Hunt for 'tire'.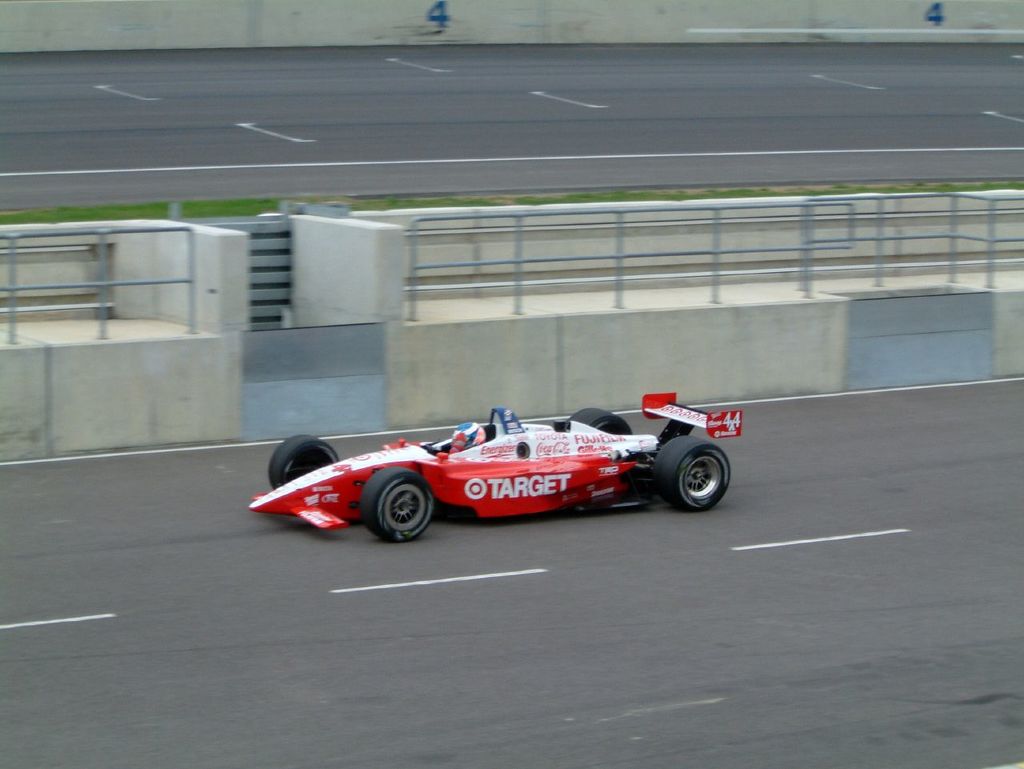
Hunted down at BBox(360, 467, 431, 541).
